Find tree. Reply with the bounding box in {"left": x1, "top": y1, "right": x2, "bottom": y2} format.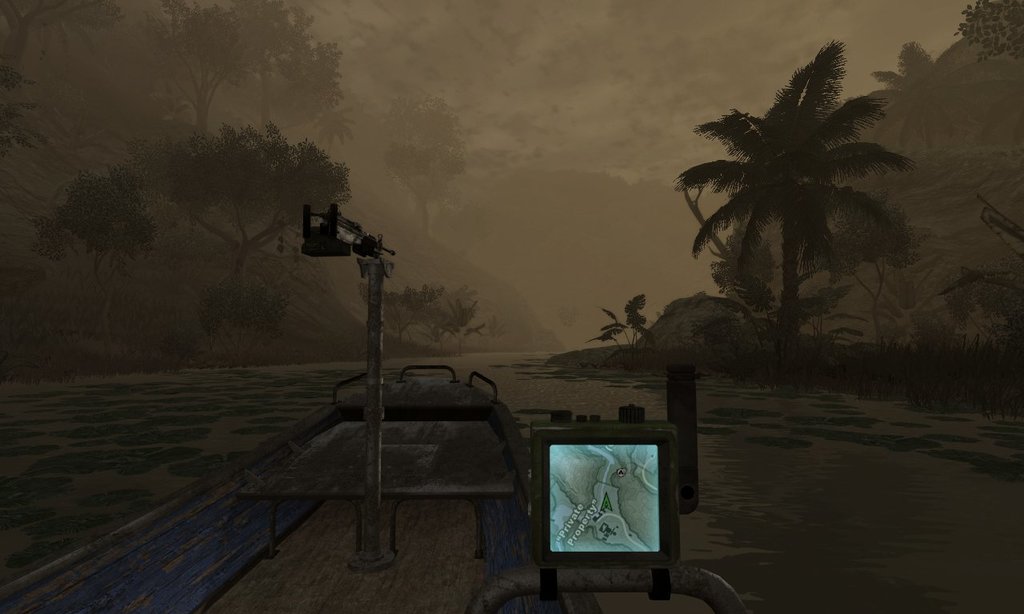
{"left": 383, "top": 91, "right": 466, "bottom": 241}.
